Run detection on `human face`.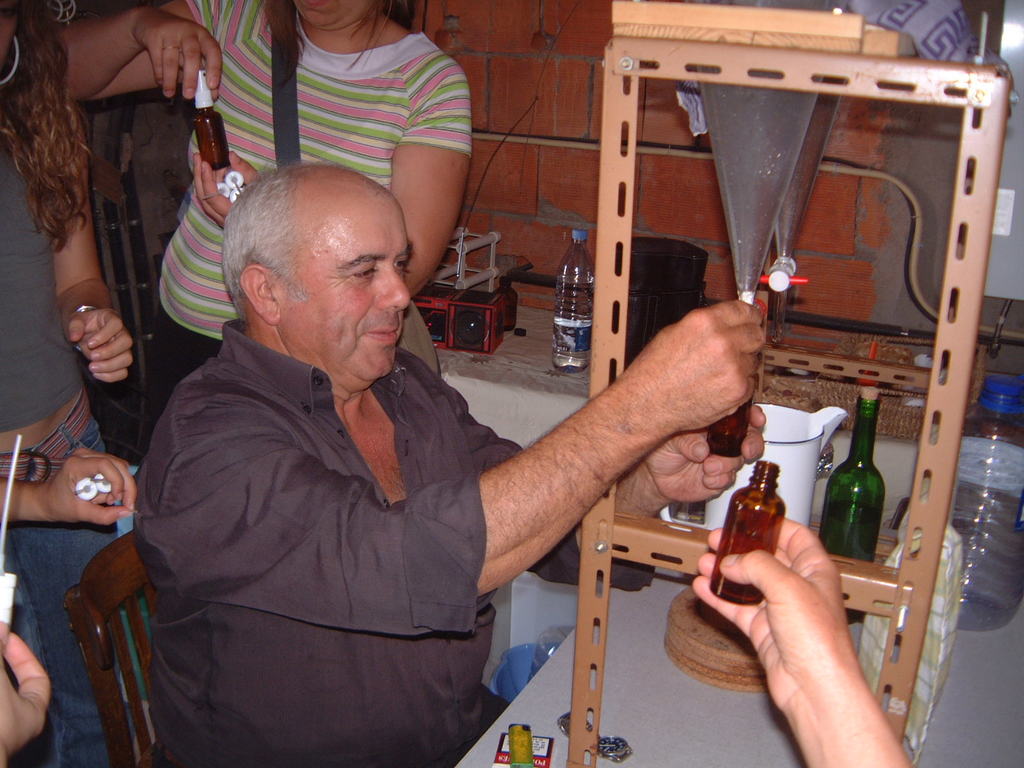
Result: locate(273, 187, 409, 381).
